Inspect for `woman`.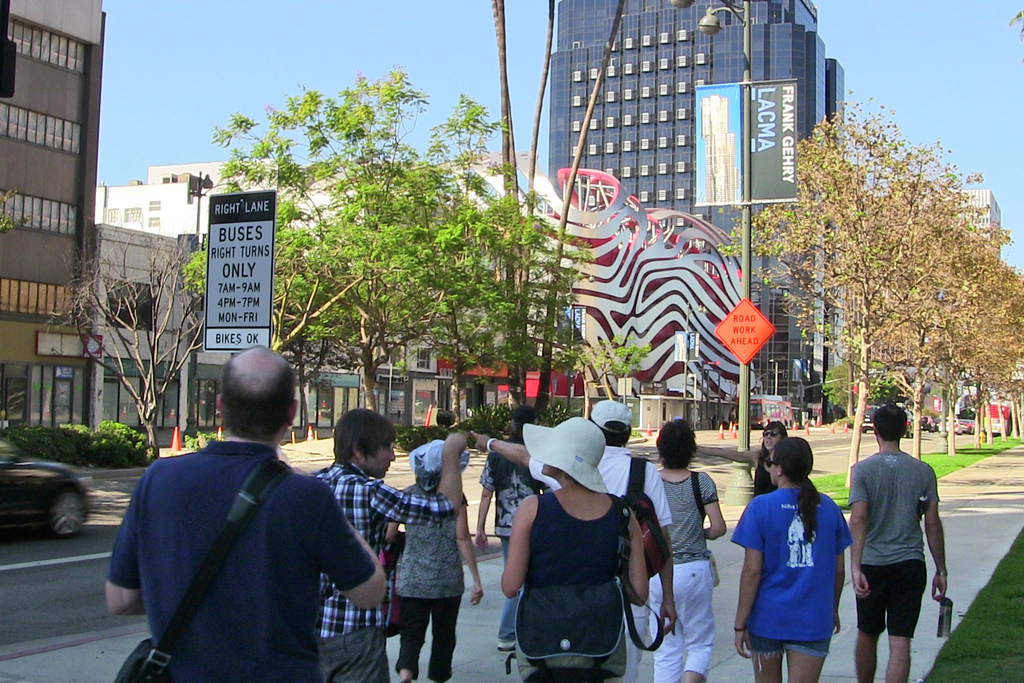
Inspection: select_region(383, 434, 477, 682).
